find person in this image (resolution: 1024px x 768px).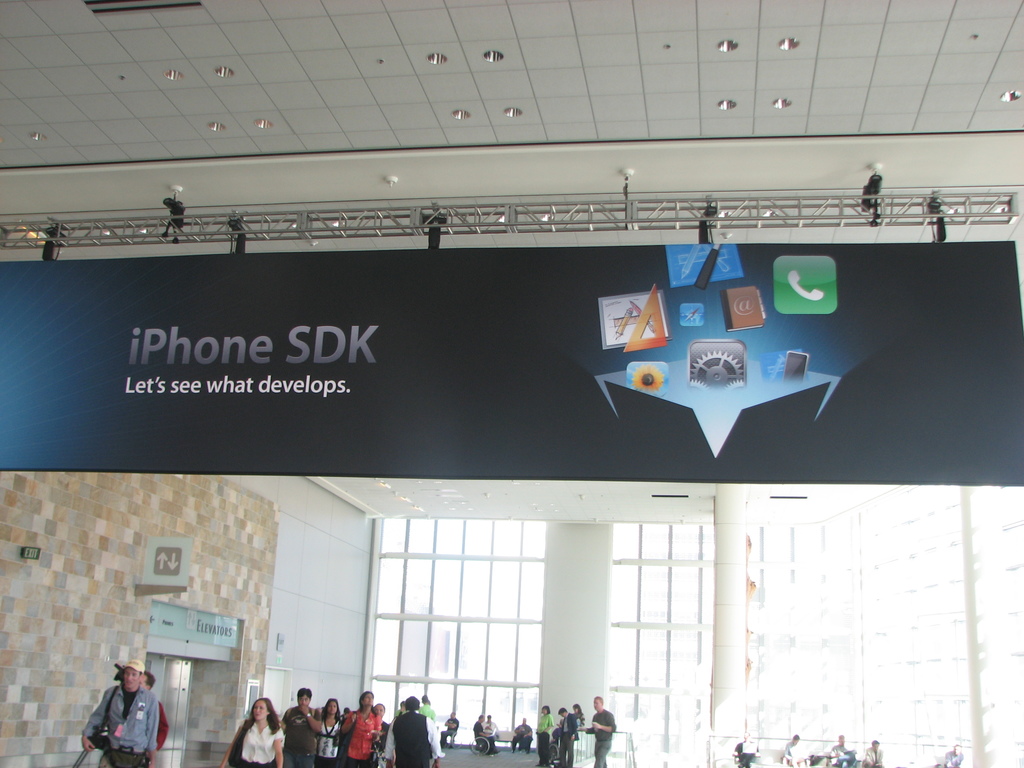
440, 710, 459, 746.
